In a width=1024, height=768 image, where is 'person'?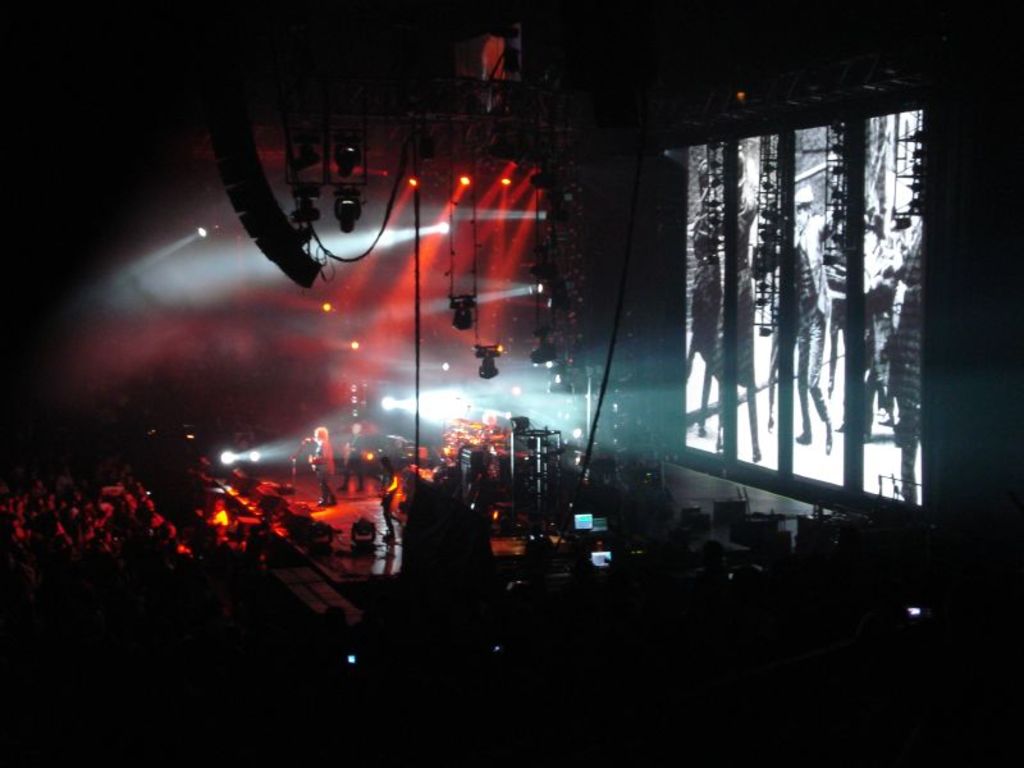
box=[458, 445, 497, 526].
